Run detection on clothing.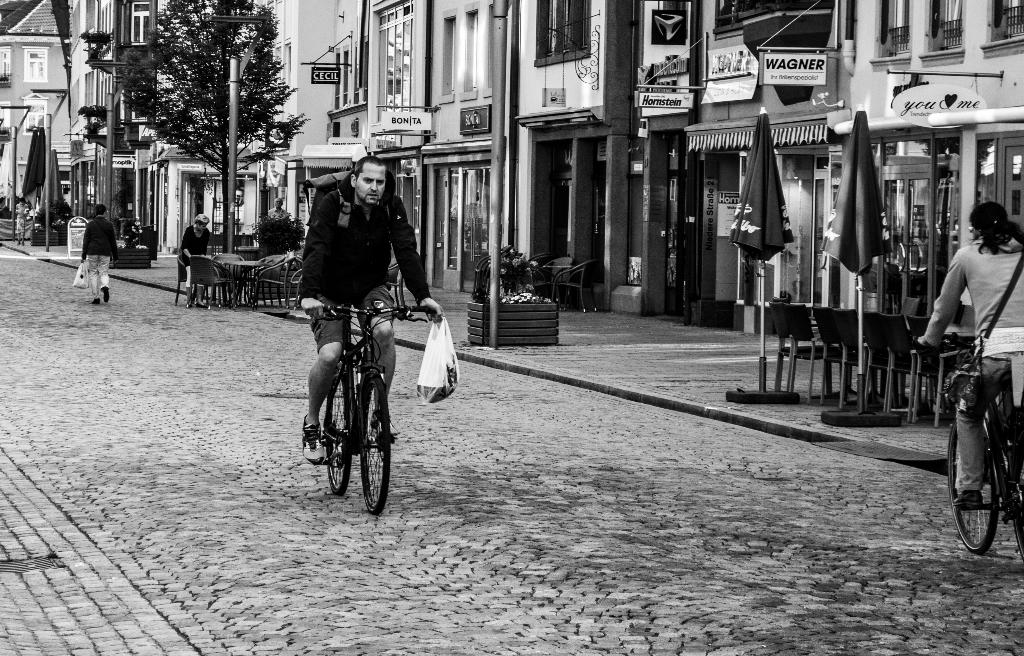
Result: [287,150,435,364].
